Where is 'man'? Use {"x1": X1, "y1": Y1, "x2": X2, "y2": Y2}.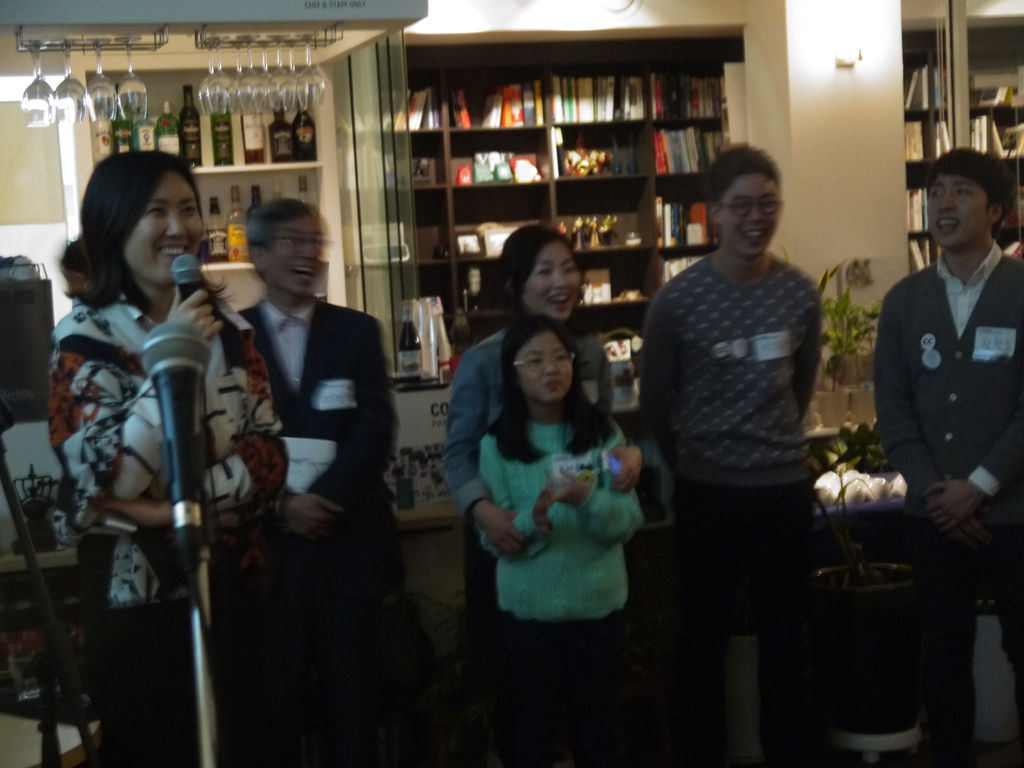
{"x1": 1002, "y1": 163, "x2": 1023, "y2": 262}.
